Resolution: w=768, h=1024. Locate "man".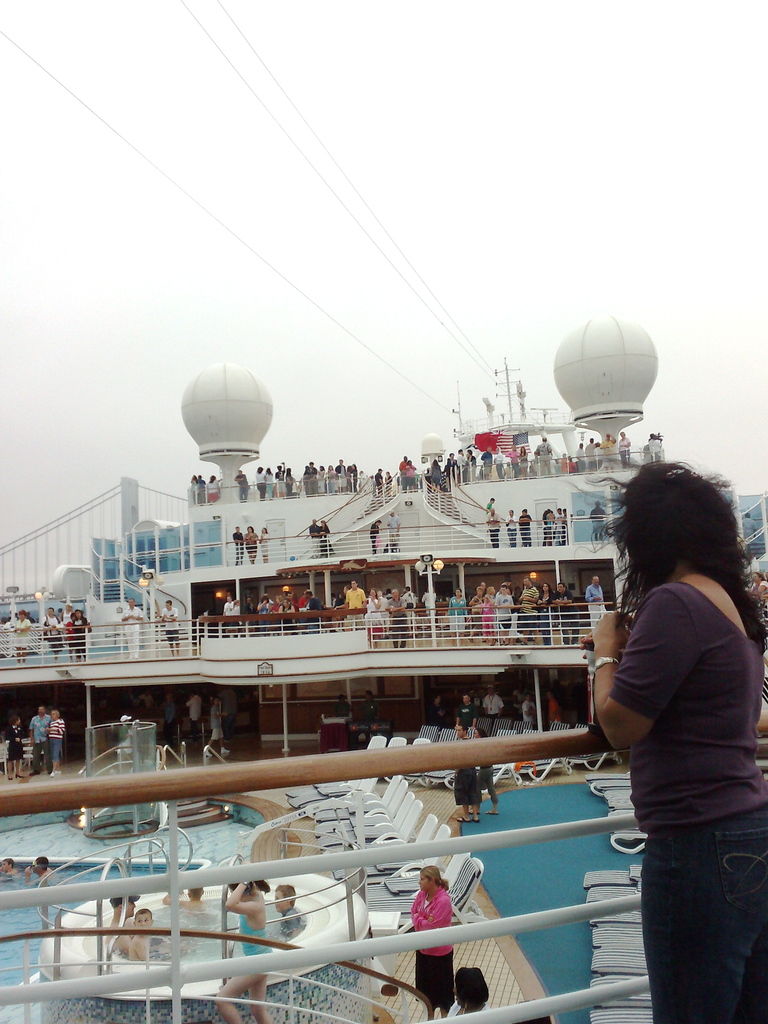
{"left": 575, "top": 442, "right": 584, "bottom": 472}.
